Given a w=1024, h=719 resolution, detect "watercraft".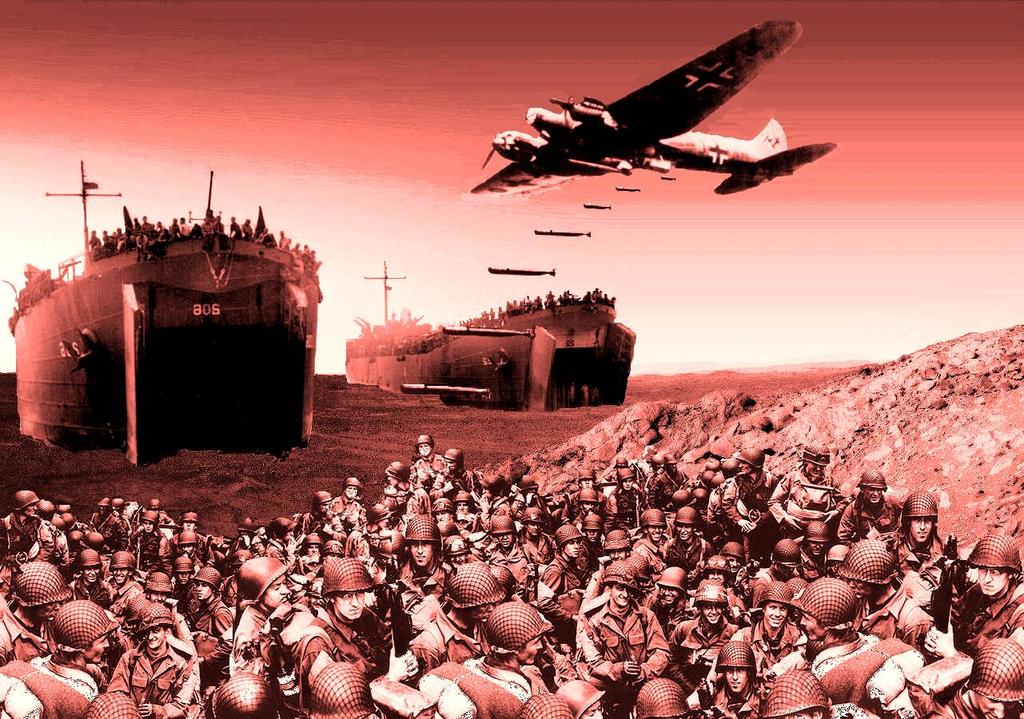
crop(341, 304, 642, 412).
